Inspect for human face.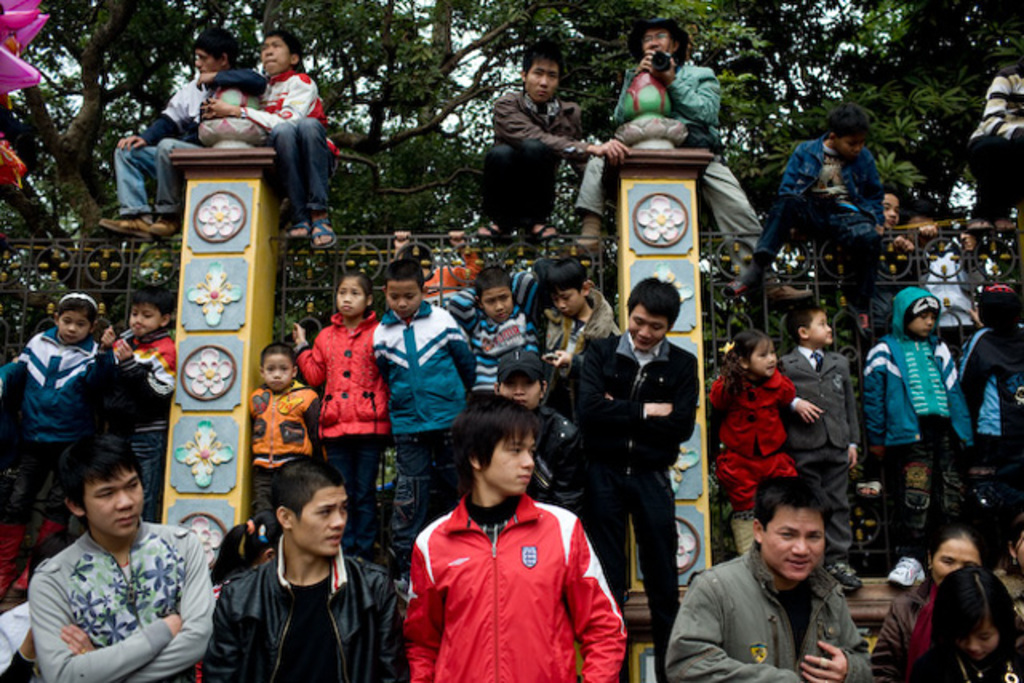
Inspection: (left=814, top=312, right=830, bottom=345).
